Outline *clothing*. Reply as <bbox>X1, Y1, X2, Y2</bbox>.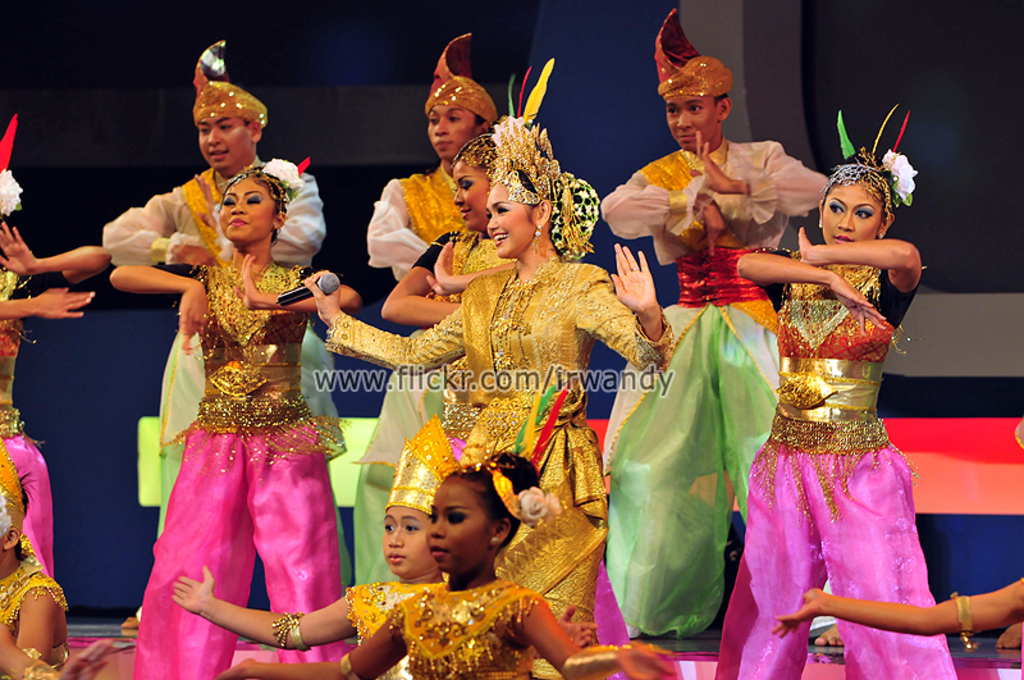
<bbox>335, 570, 443, 645</bbox>.
